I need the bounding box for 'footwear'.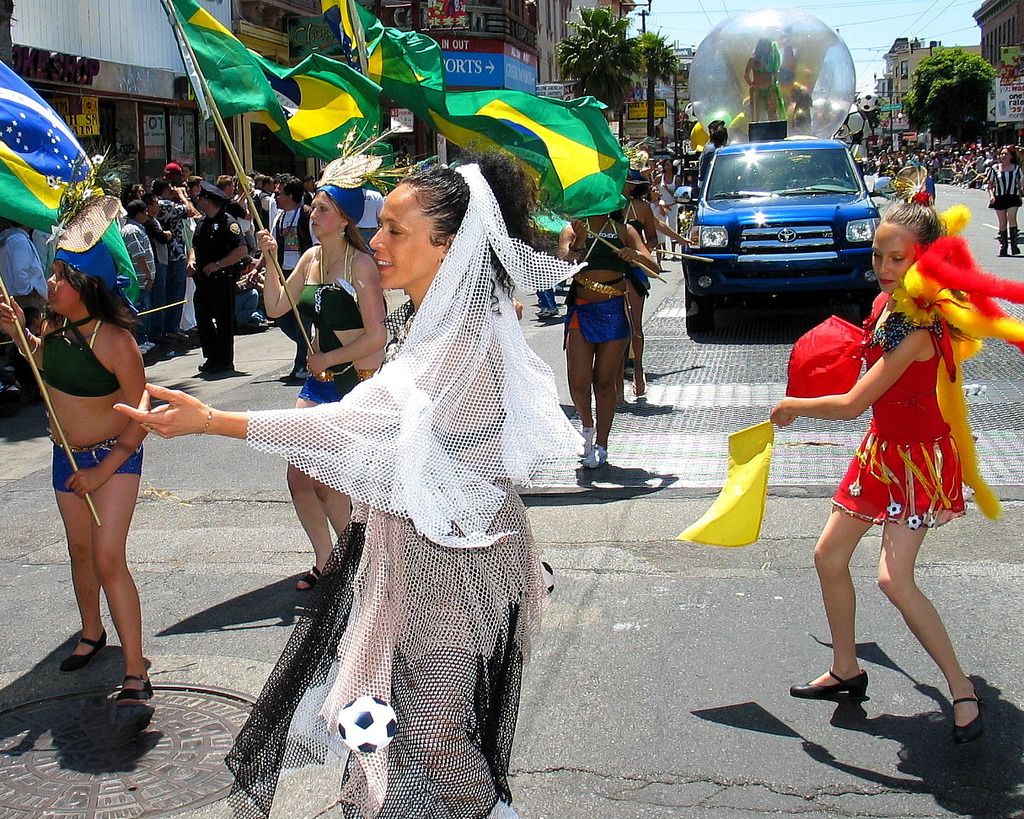
Here it is: bbox=(118, 673, 158, 704).
